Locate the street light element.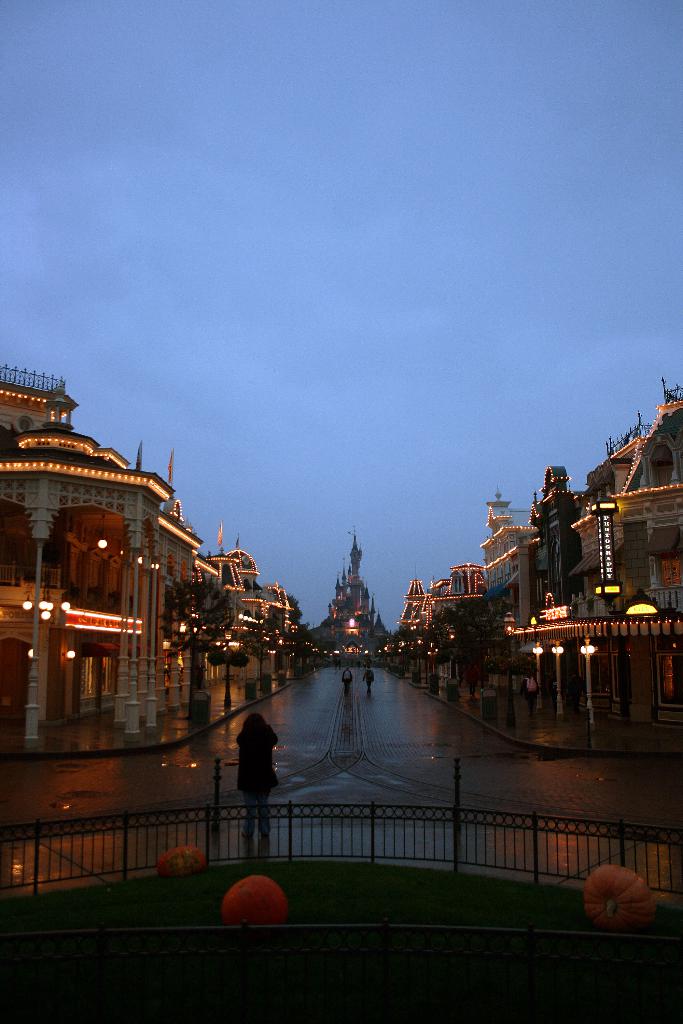
Element bbox: rect(210, 626, 246, 716).
